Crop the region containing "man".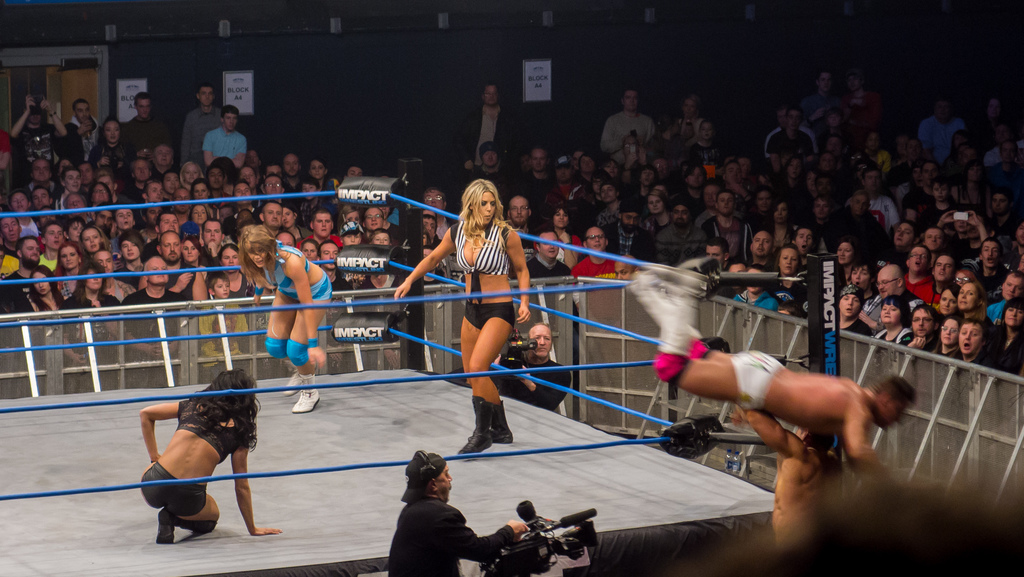
Crop region: bbox=(527, 234, 567, 279).
